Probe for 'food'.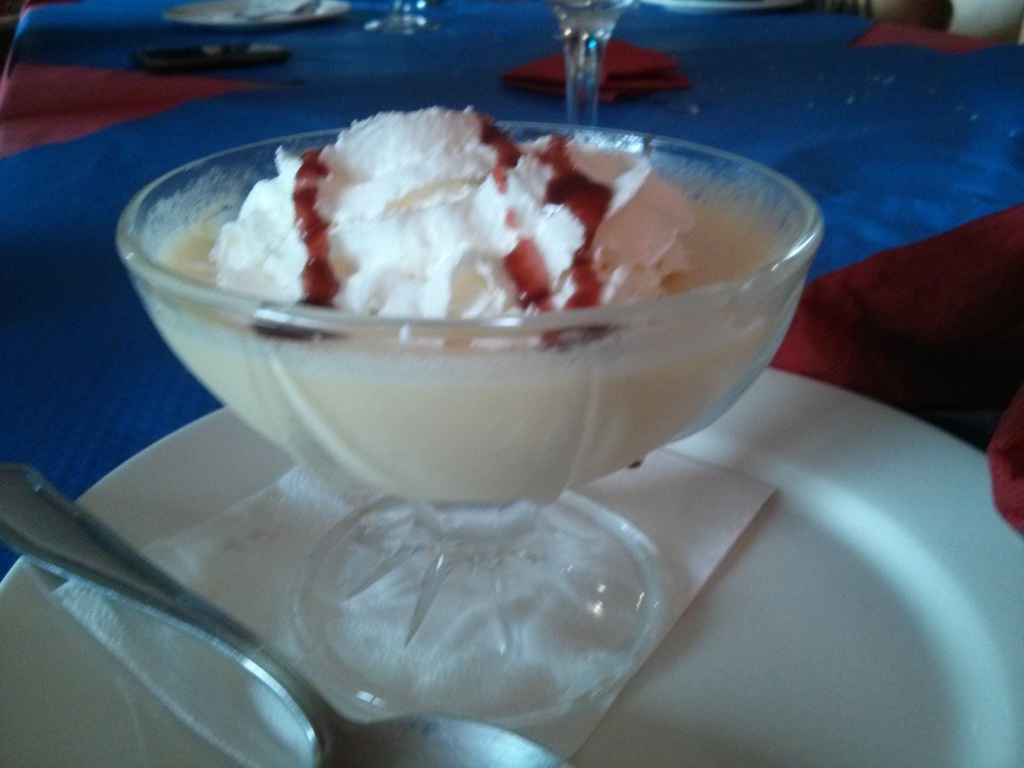
Probe result: 166 108 770 502.
